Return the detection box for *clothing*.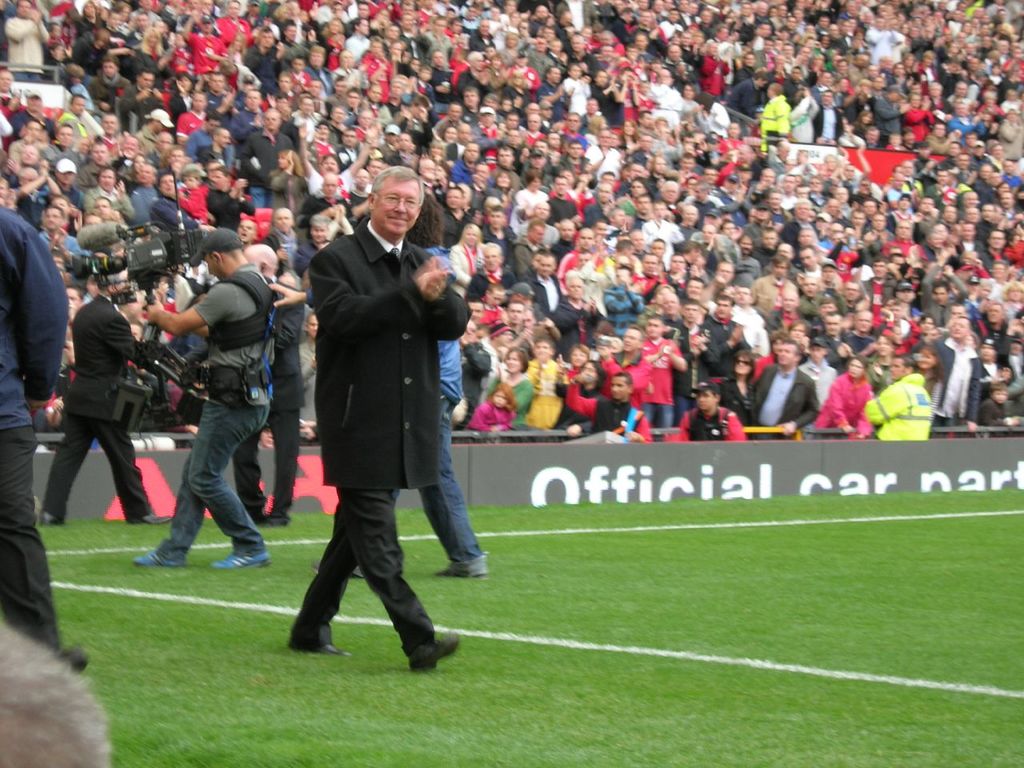
box=[761, 98, 790, 143].
